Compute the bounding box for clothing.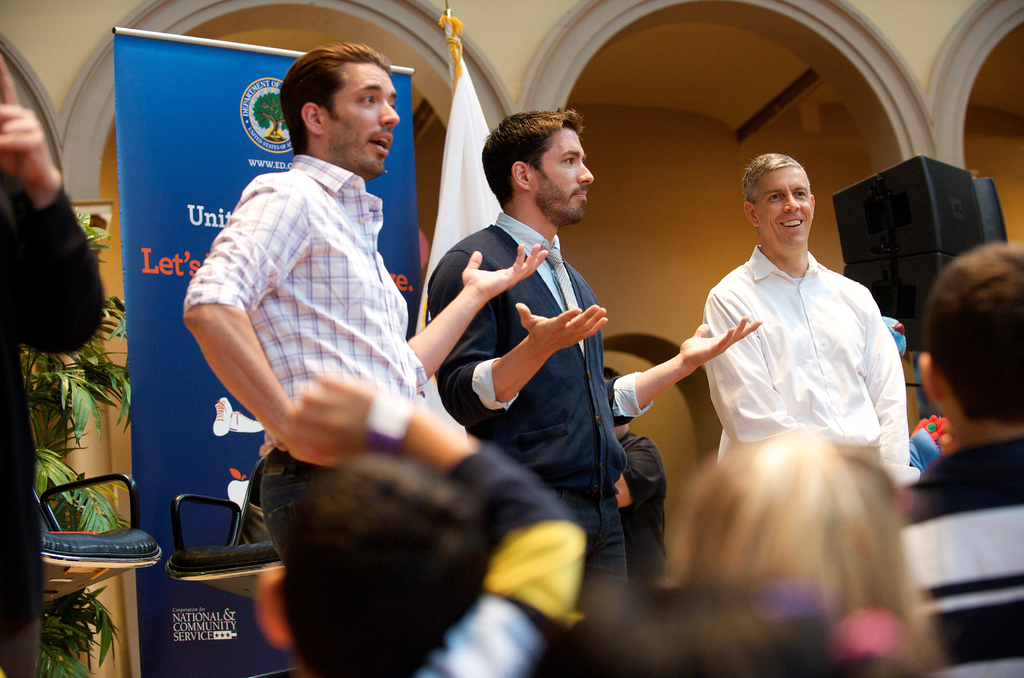
{"x1": 662, "y1": 224, "x2": 912, "y2": 471}.
